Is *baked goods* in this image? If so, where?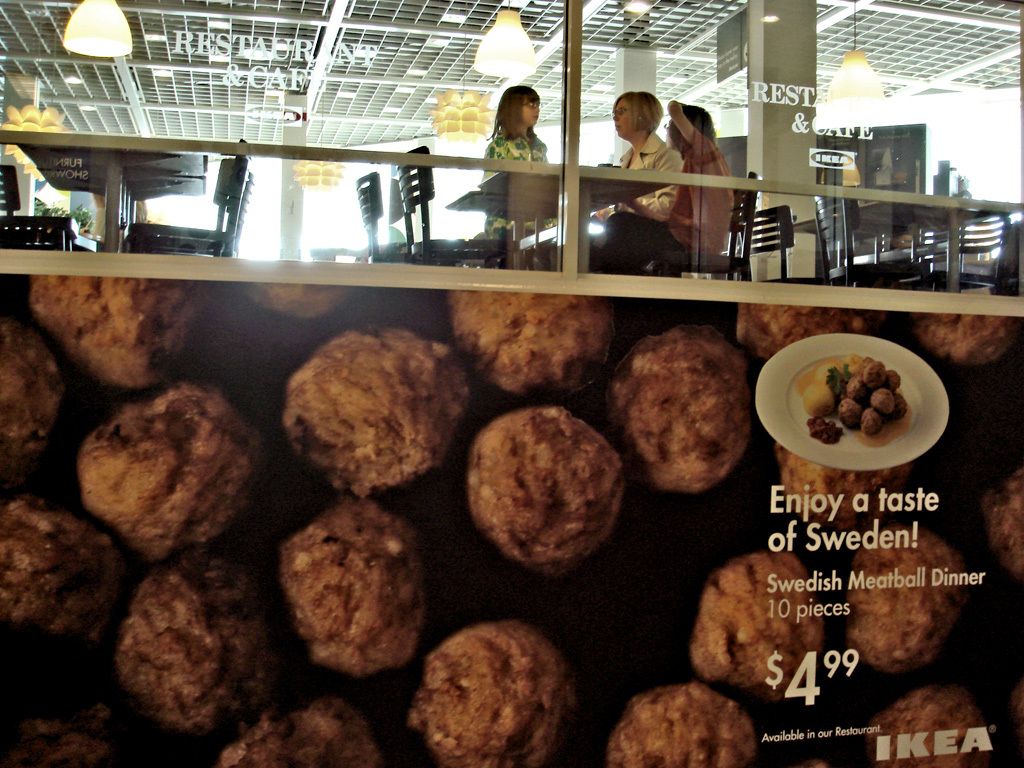
Yes, at [x1=869, y1=687, x2=1002, y2=767].
